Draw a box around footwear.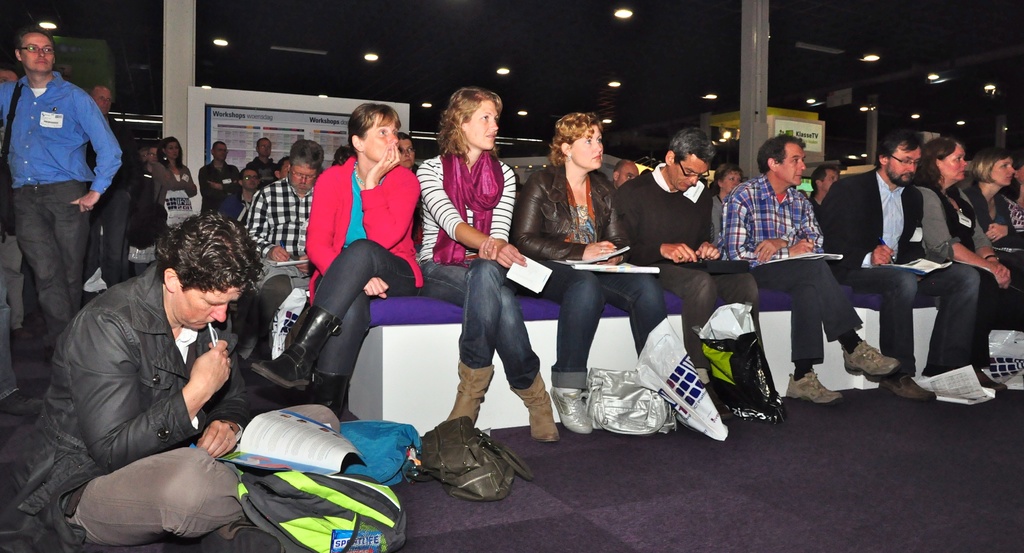
l=505, t=368, r=561, b=443.
